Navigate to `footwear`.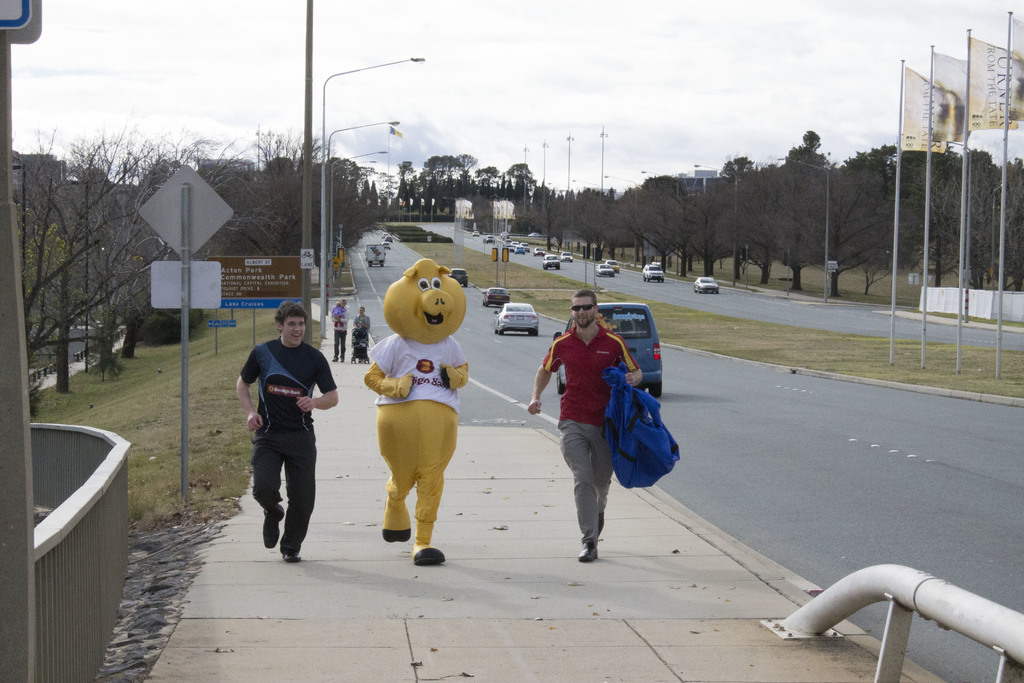
Navigation target: {"x1": 384, "y1": 500, "x2": 414, "y2": 543}.
